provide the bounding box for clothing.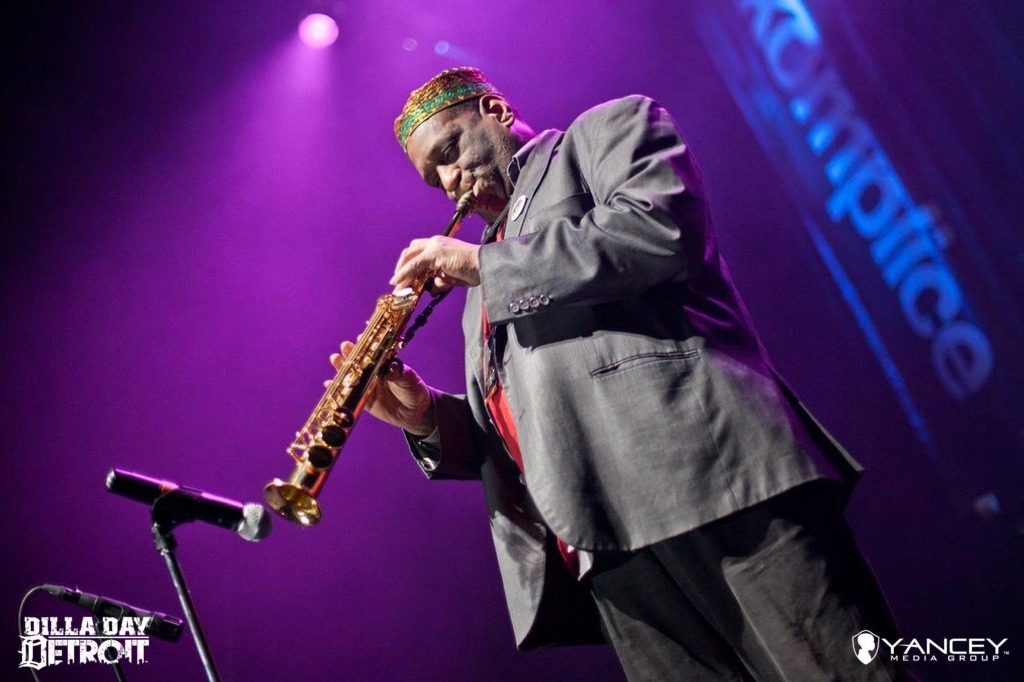
select_region(400, 94, 911, 681).
